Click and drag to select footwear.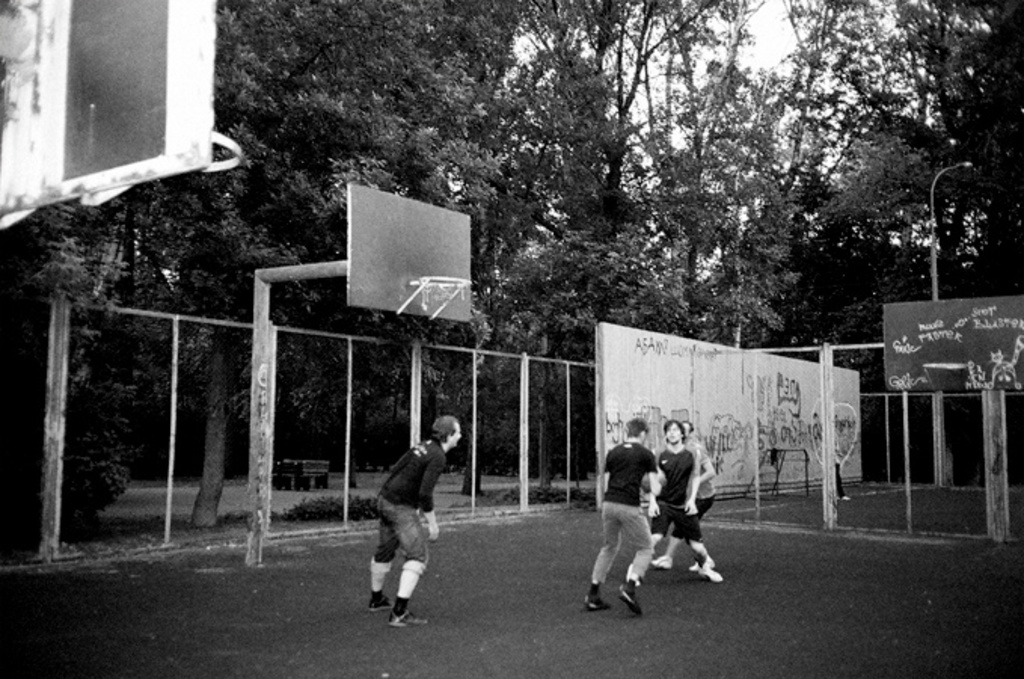
Selection: (x1=392, y1=614, x2=427, y2=625).
